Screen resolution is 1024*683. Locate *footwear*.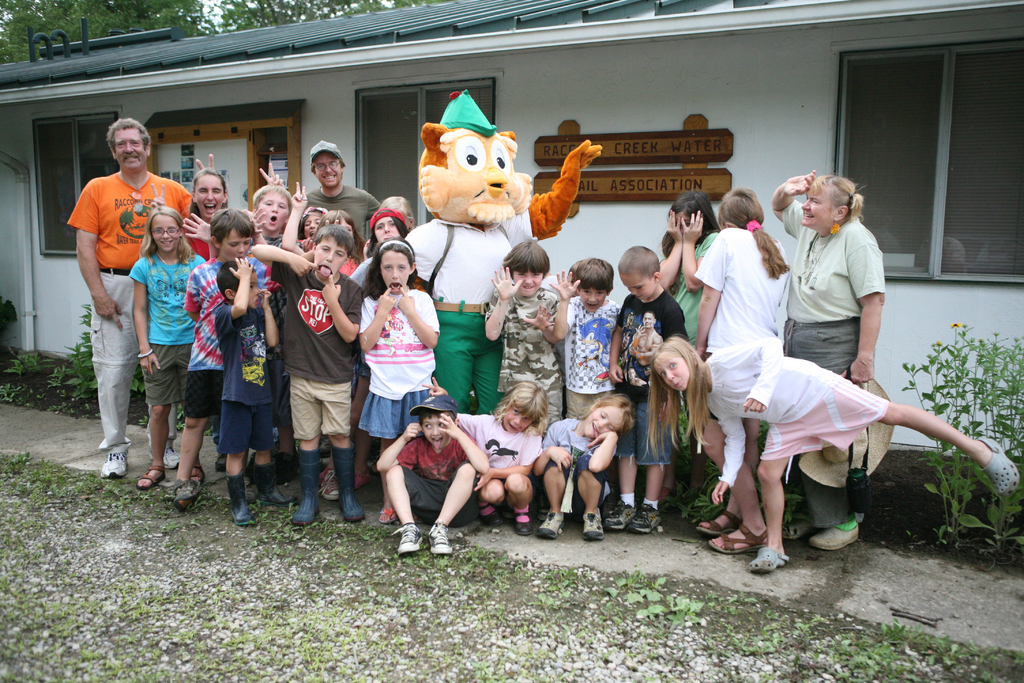
744, 545, 790, 573.
